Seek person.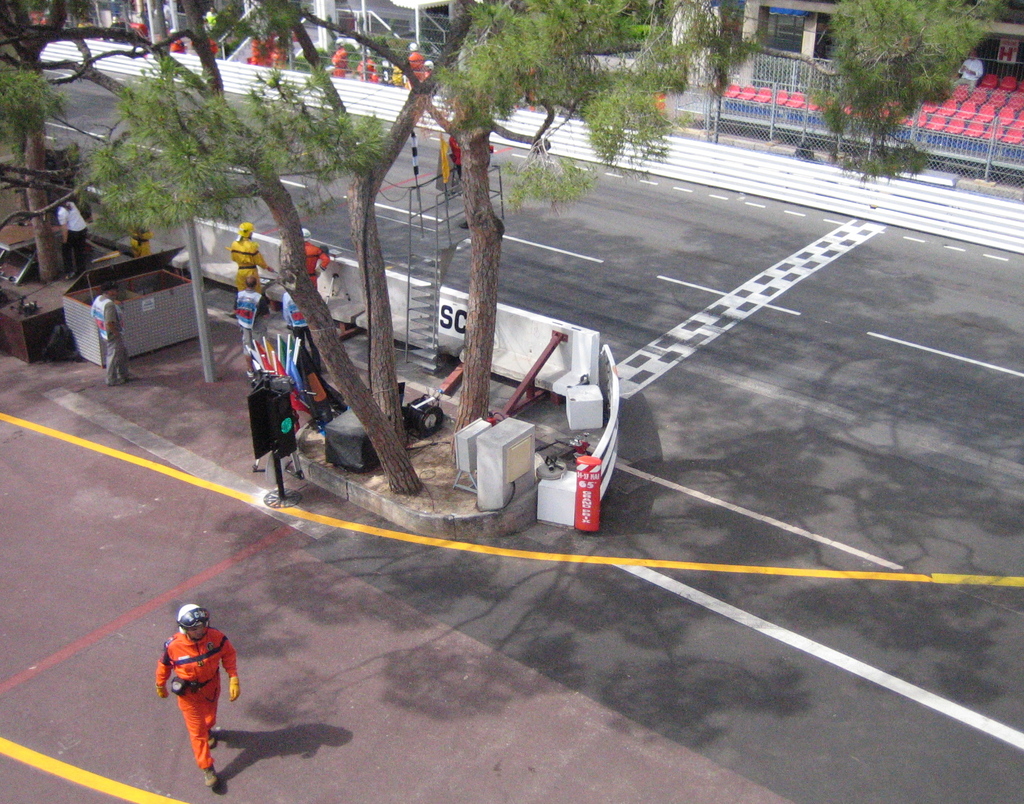
rect(300, 226, 333, 292).
